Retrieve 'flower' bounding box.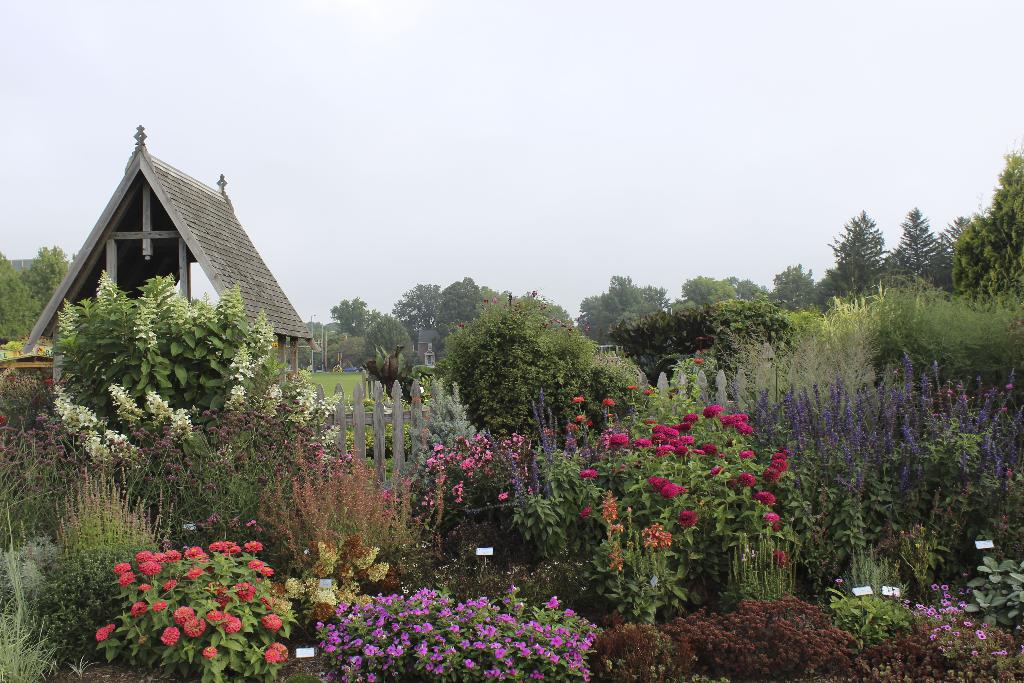
Bounding box: box(611, 434, 631, 452).
